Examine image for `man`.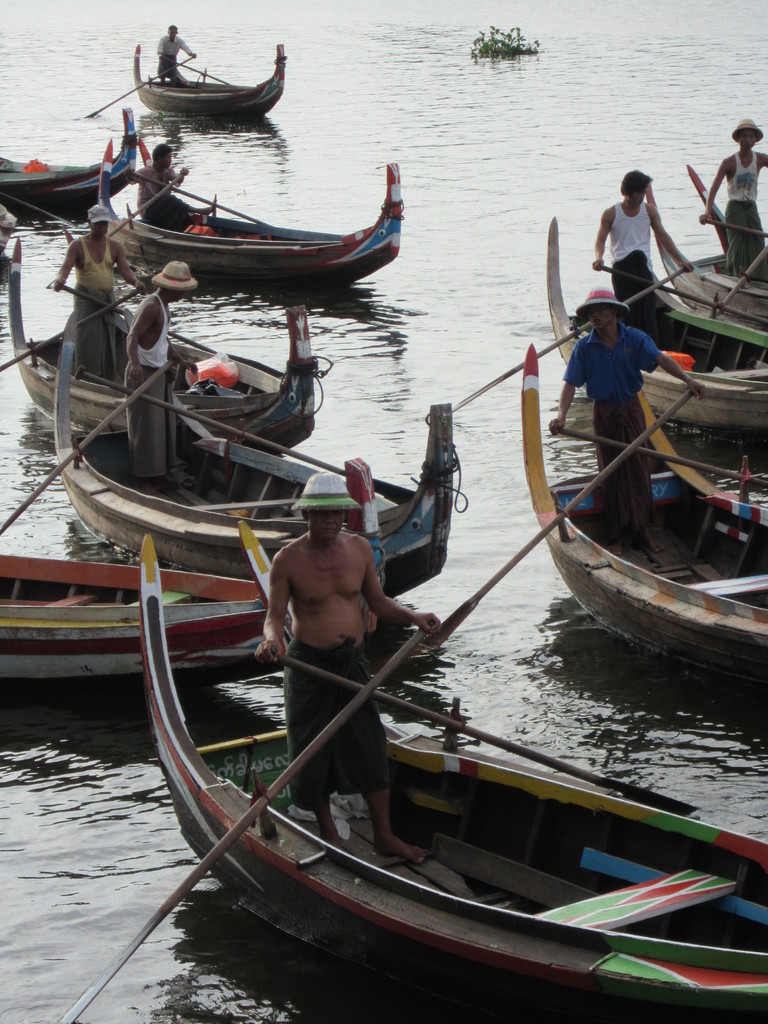
Examination result: <box>696,122,767,285</box>.
